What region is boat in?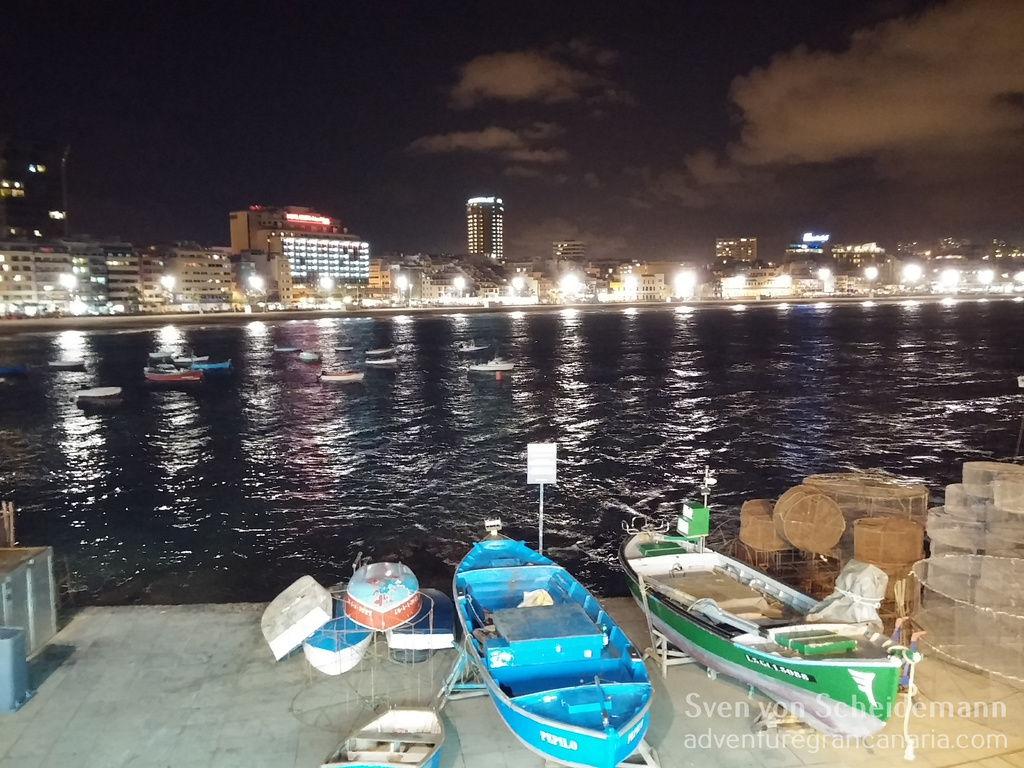
{"left": 74, "top": 389, "right": 122, "bottom": 398}.
